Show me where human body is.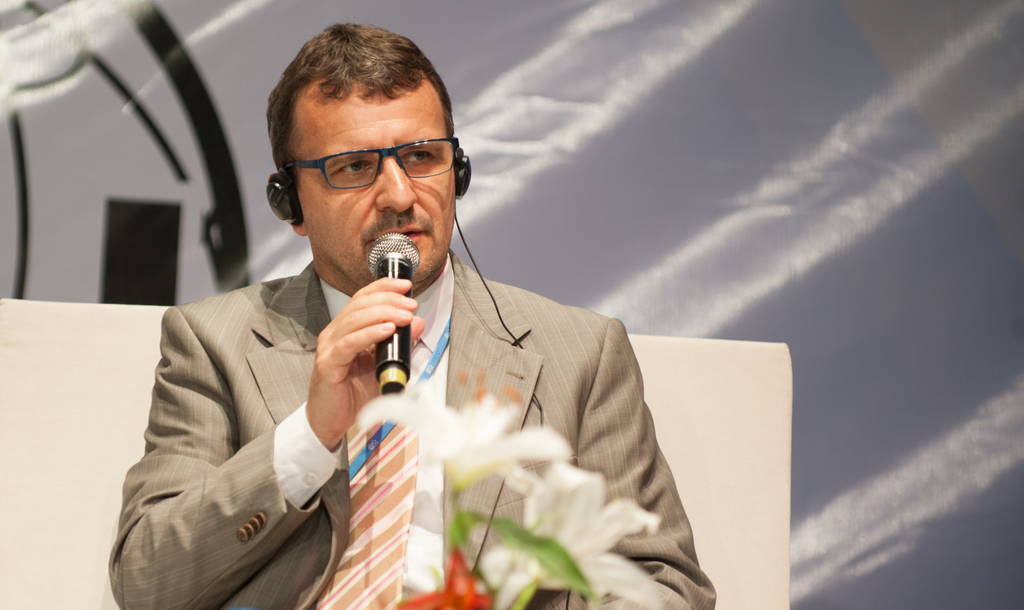
human body is at region(161, 79, 708, 609).
